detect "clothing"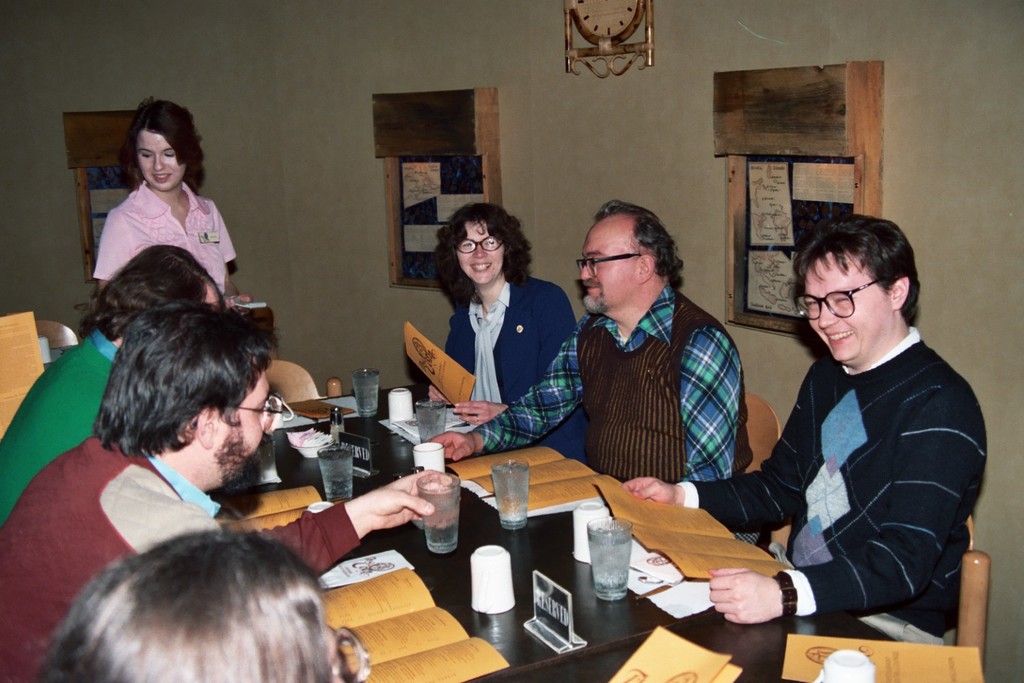
BBox(466, 288, 743, 529)
